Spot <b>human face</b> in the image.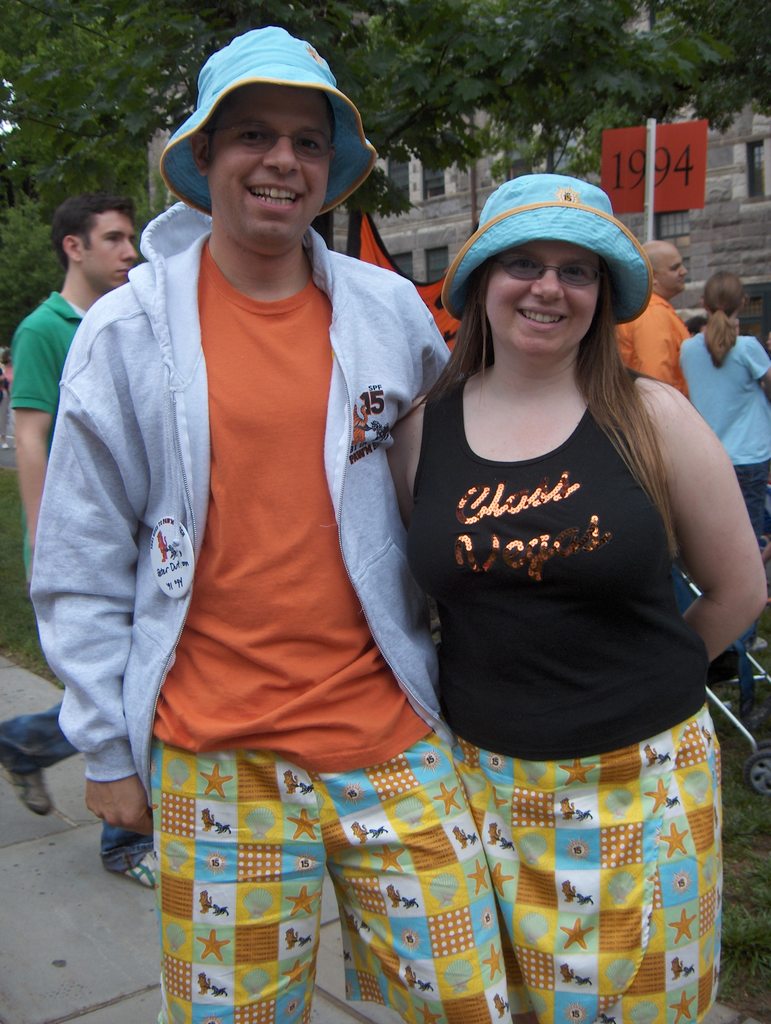
<b>human face</b> found at (77,205,133,287).
